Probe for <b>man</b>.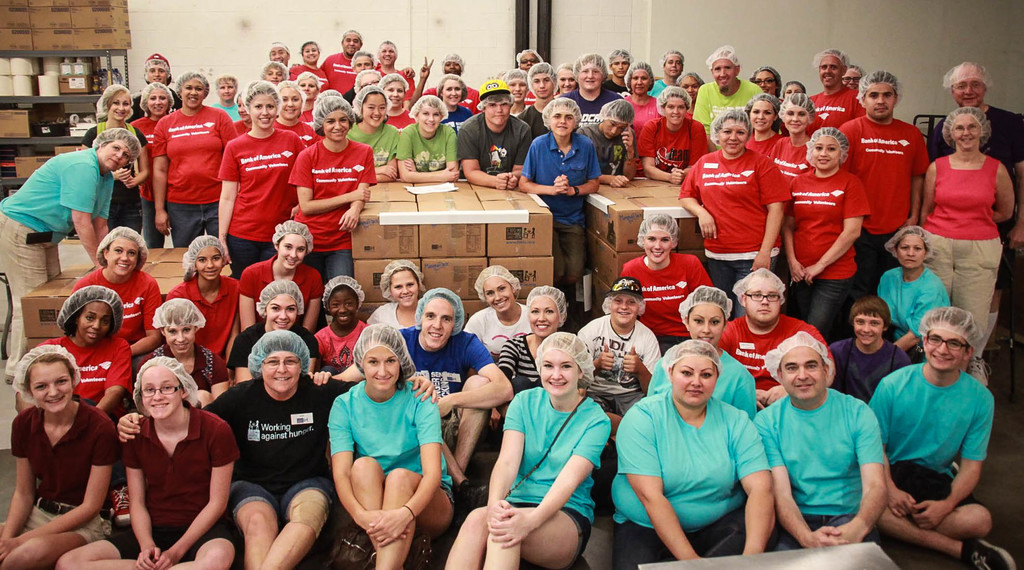
Probe result: {"left": 751, "top": 330, "right": 890, "bottom": 555}.
